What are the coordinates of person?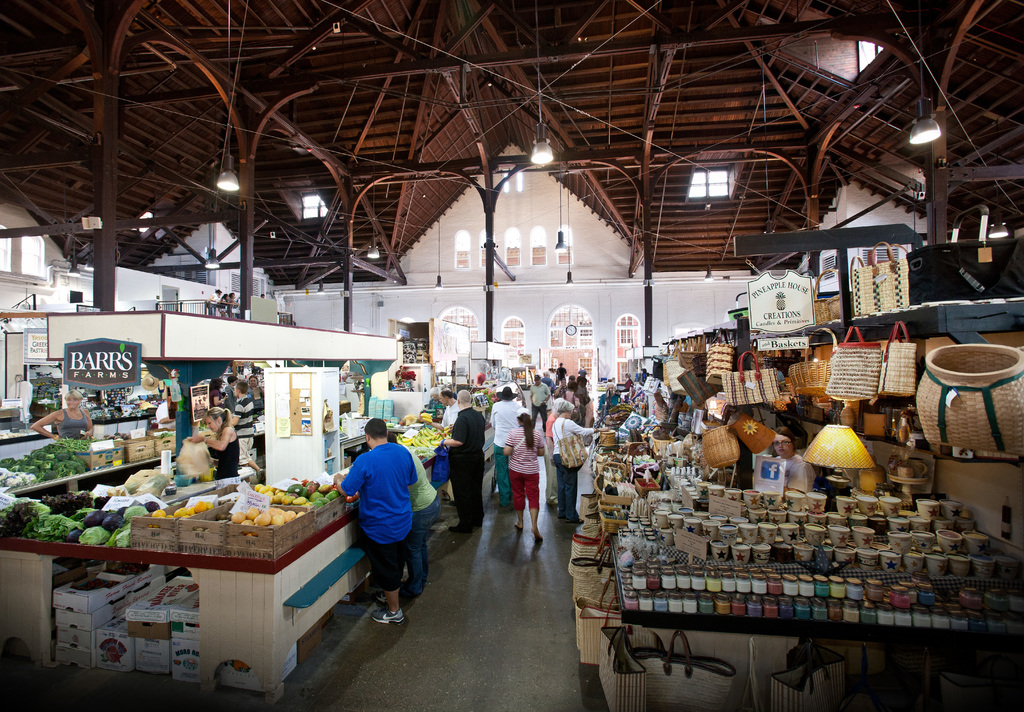
locate(333, 418, 417, 626).
